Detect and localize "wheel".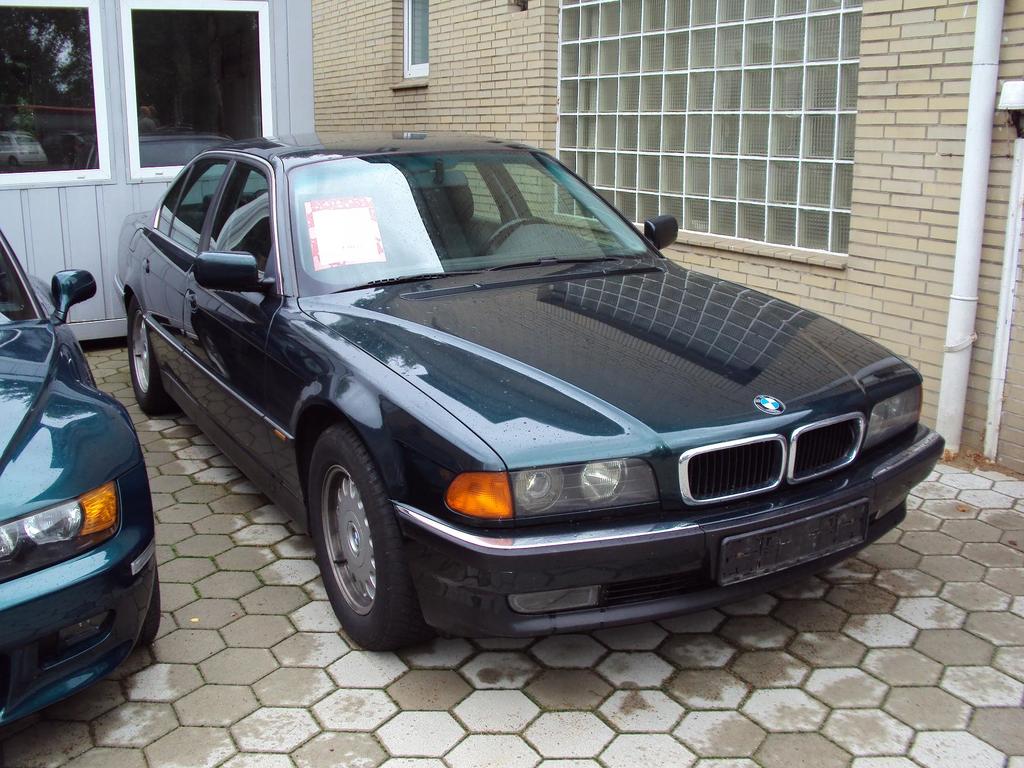
Localized at {"x1": 129, "y1": 299, "x2": 177, "y2": 415}.
